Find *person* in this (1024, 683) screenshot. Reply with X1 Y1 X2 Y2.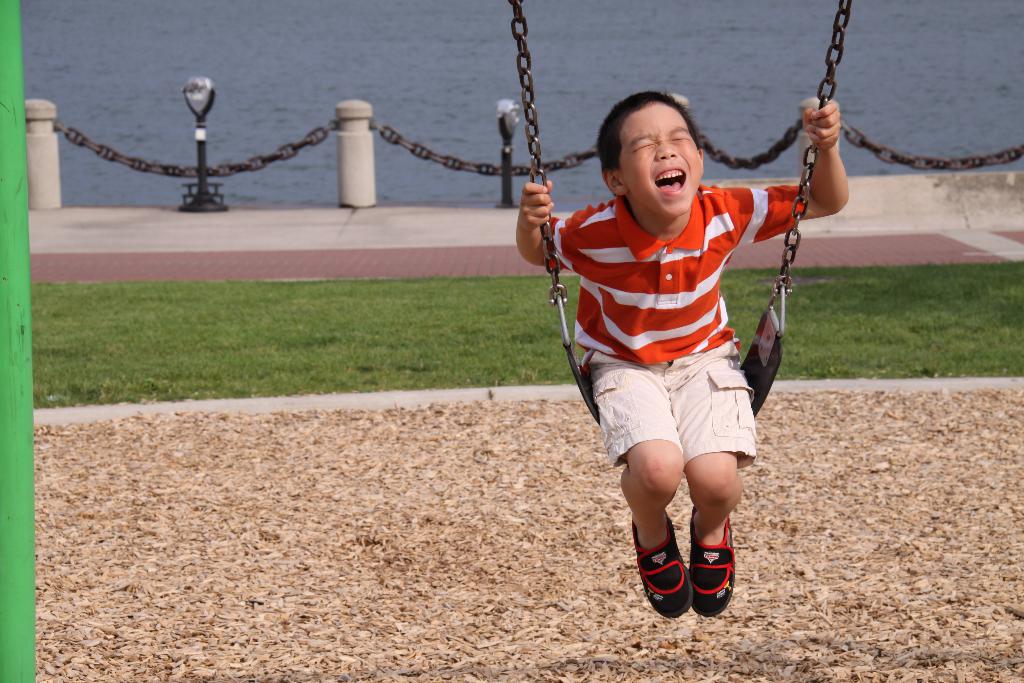
514 91 852 624.
